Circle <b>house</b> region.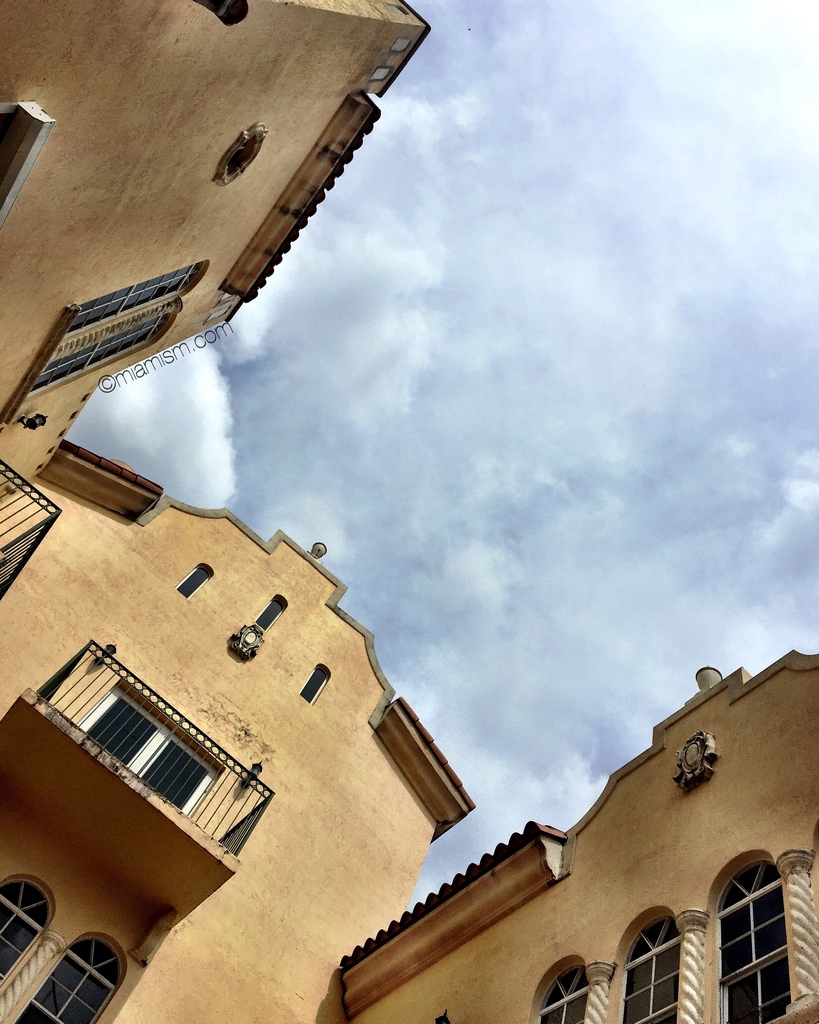
Region: bbox=[9, 0, 818, 1023].
